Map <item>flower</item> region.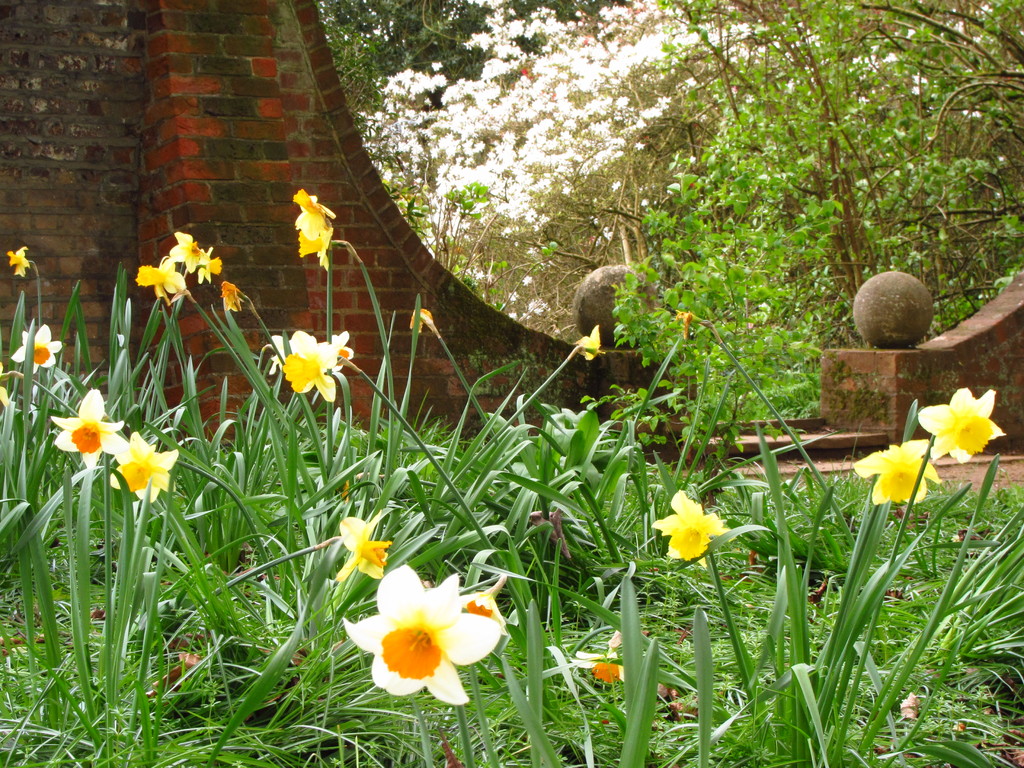
Mapped to box(346, 577, 506, 705).
